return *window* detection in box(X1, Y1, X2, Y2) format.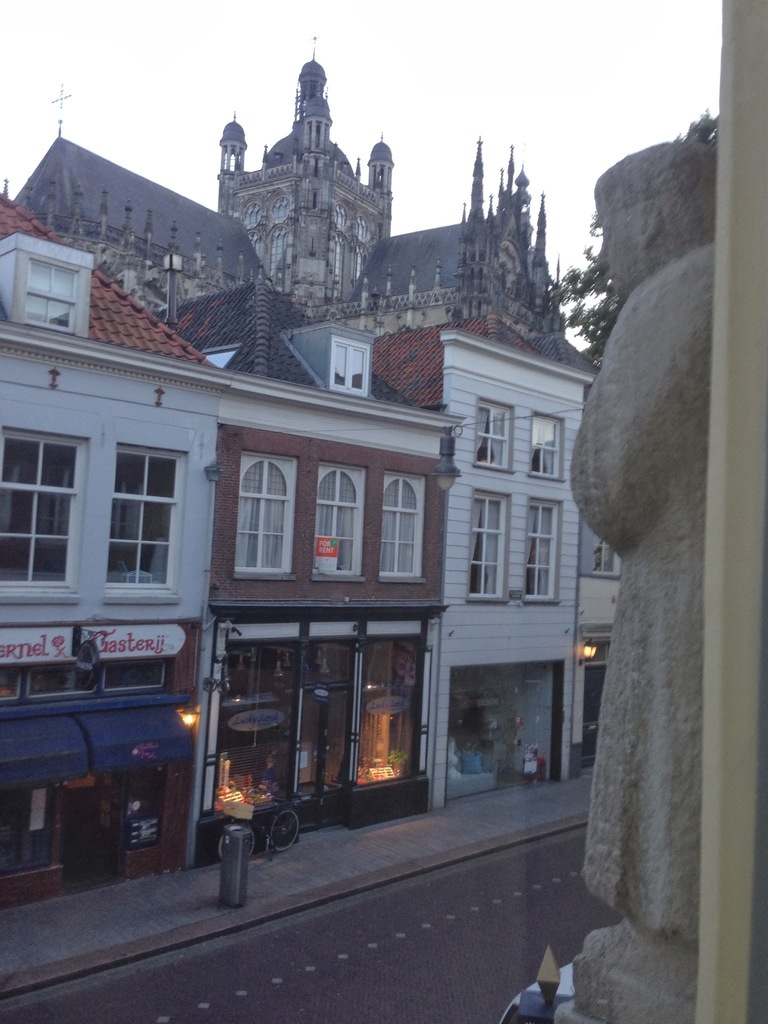
box(529, 409, 567, 484).
